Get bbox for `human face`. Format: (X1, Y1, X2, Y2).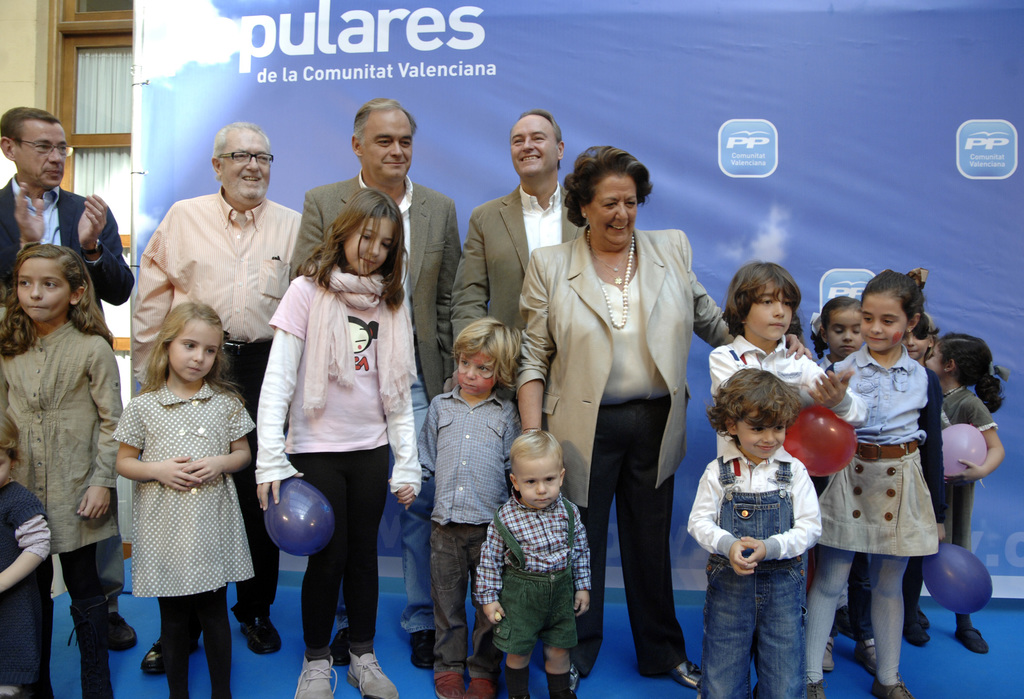
(855, 289, 902, 343).
